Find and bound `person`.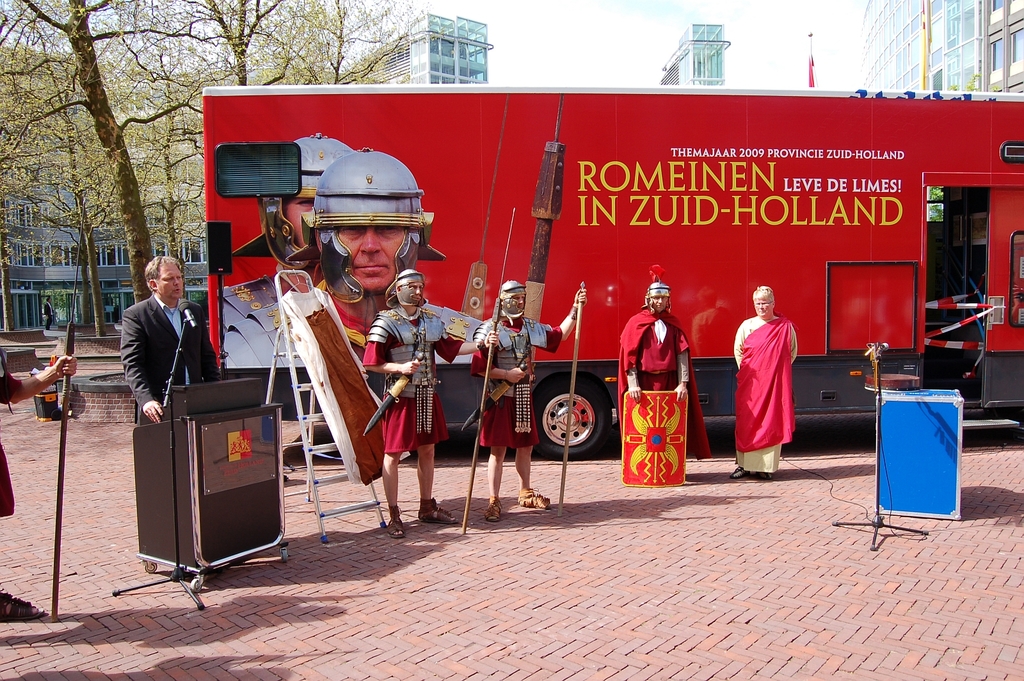
Bound: 221 130 359 333.
